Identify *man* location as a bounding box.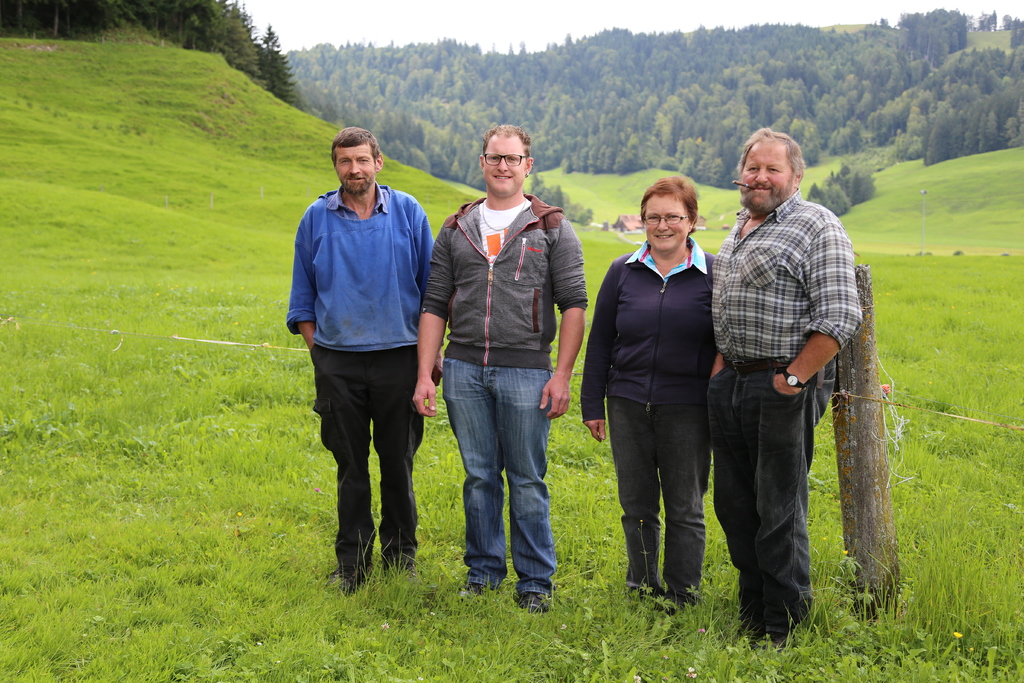
[692, 132, 858, 644].
